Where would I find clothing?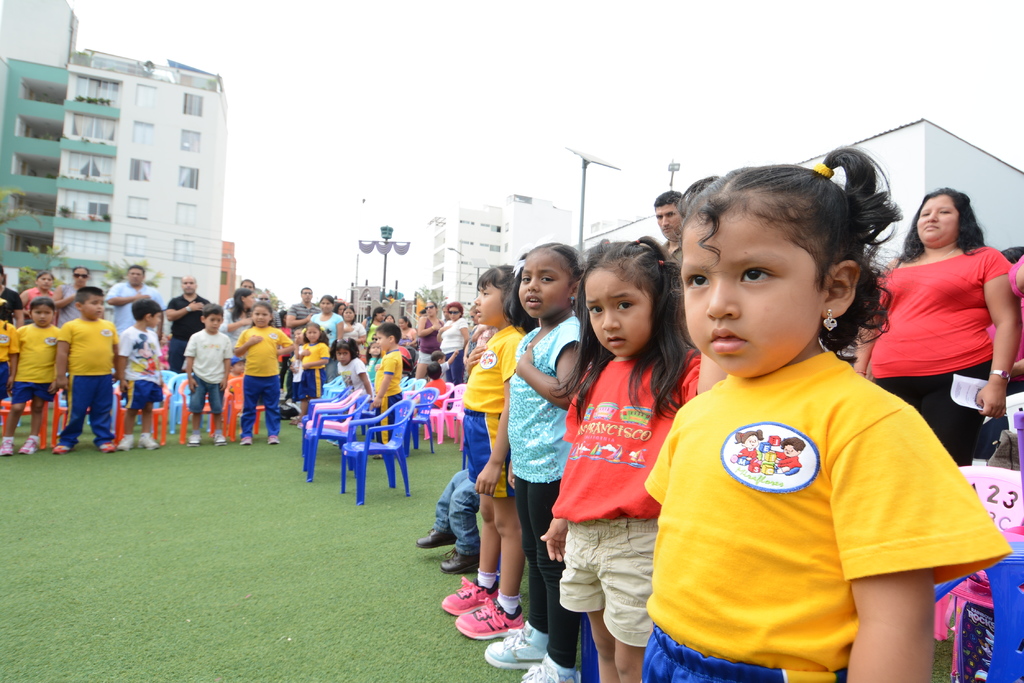
At region(863, 246, 1011, 468).
